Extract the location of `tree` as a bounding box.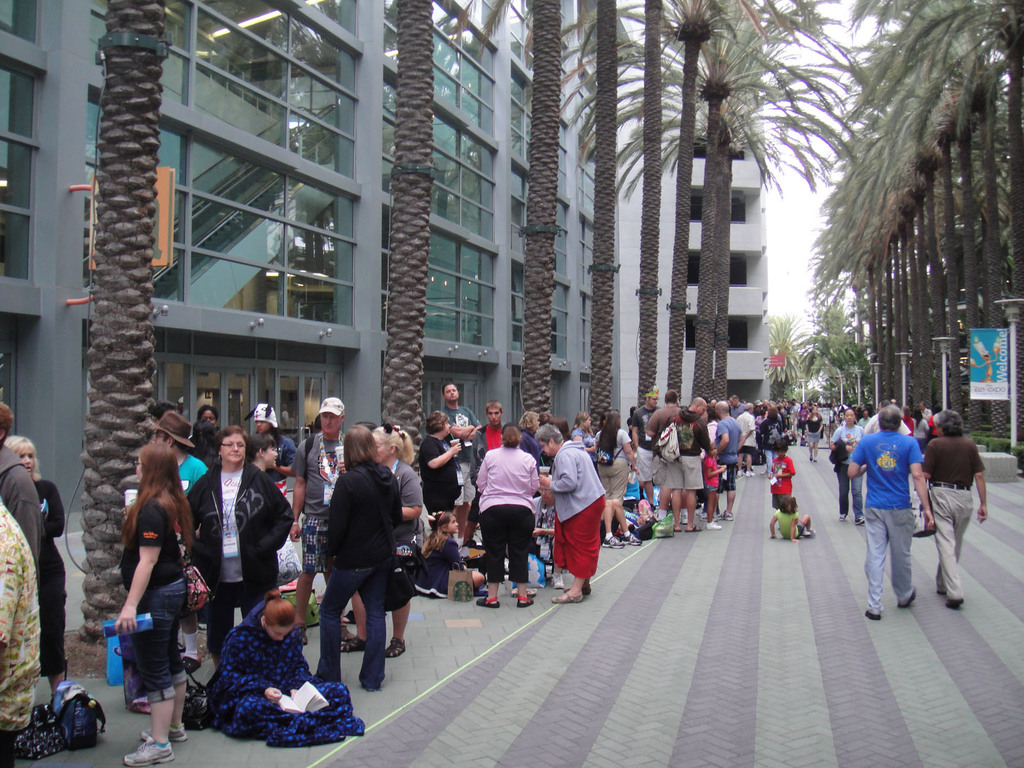
crop(797, 288, 867, 394).
